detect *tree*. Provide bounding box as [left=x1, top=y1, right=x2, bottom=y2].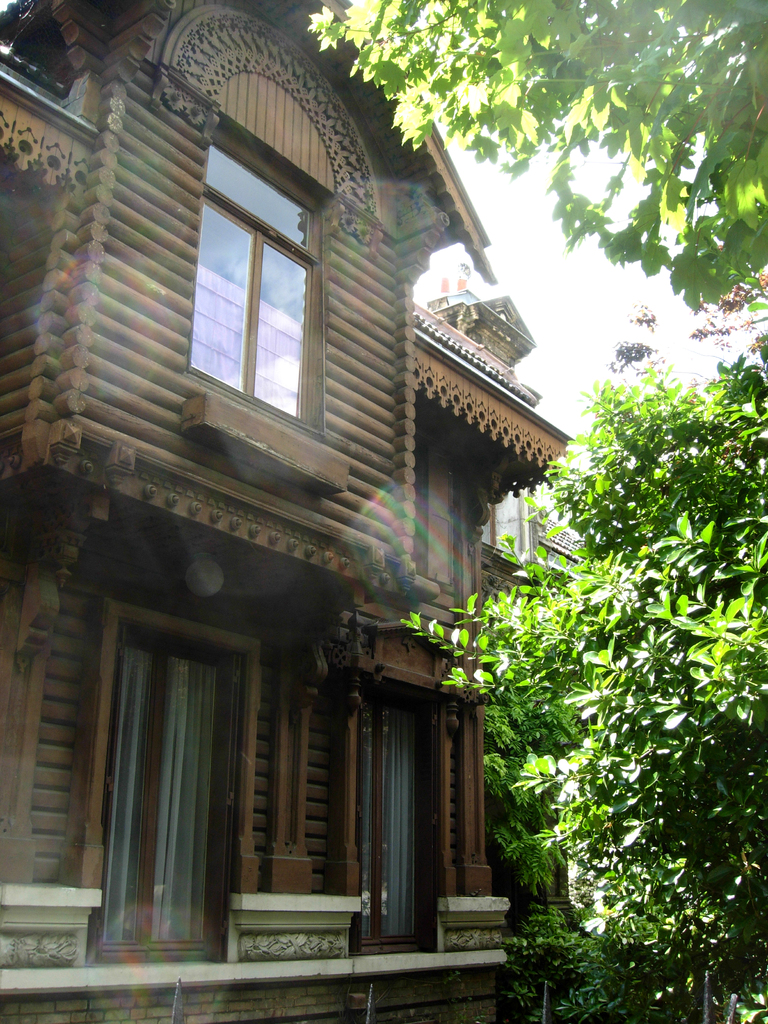
[left=464, top=300, right=755, bottom=996].
